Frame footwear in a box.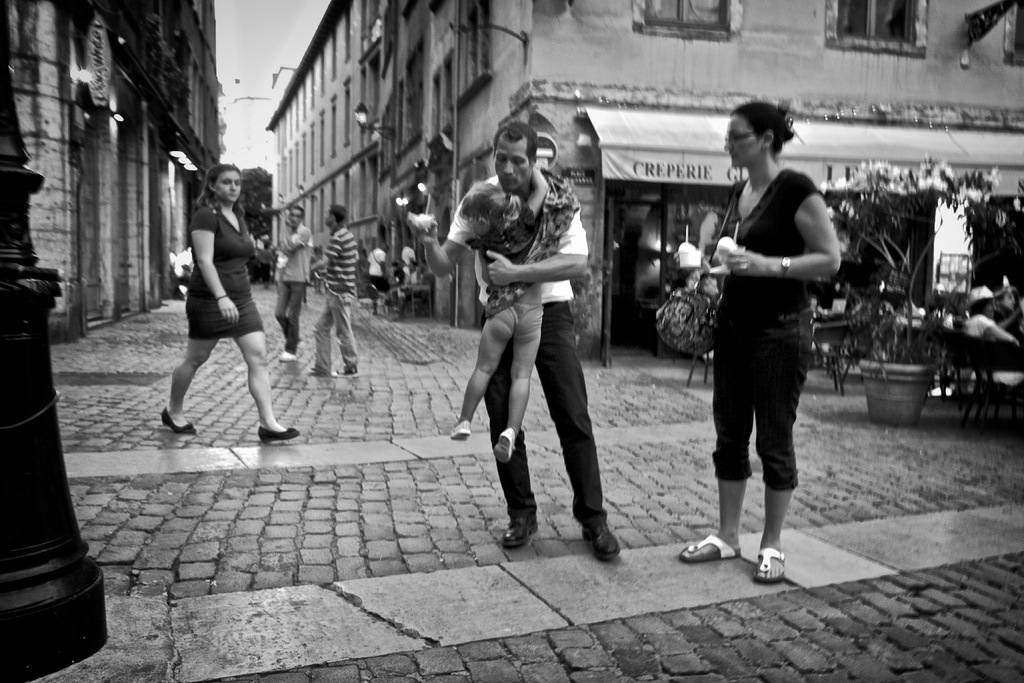
x1=495 y1=422 x2=512 y2=460.
